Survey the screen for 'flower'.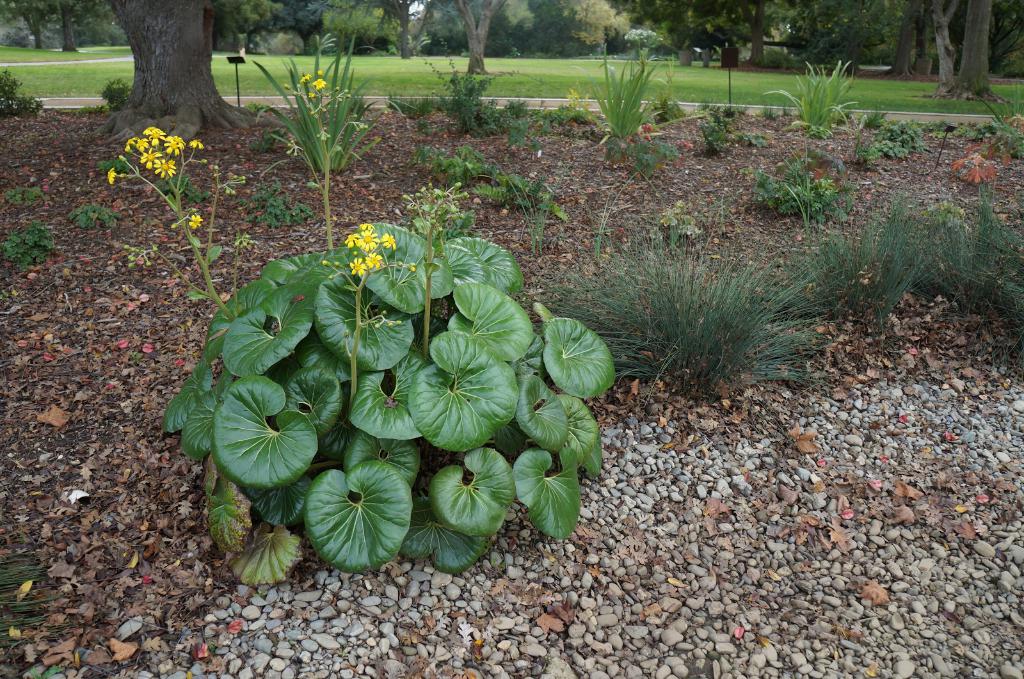
Survey found: pyautogui.locateOnScreen(350, 257, 374, 280).
